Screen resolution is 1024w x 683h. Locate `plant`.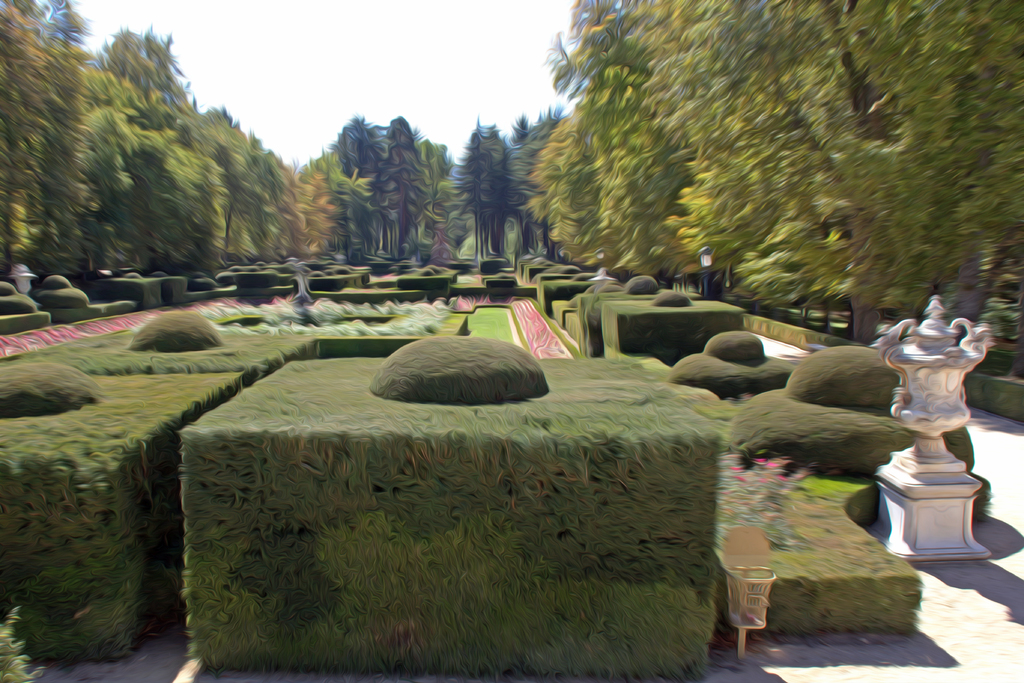
left=720, top=470, right=925, bottom=653.
